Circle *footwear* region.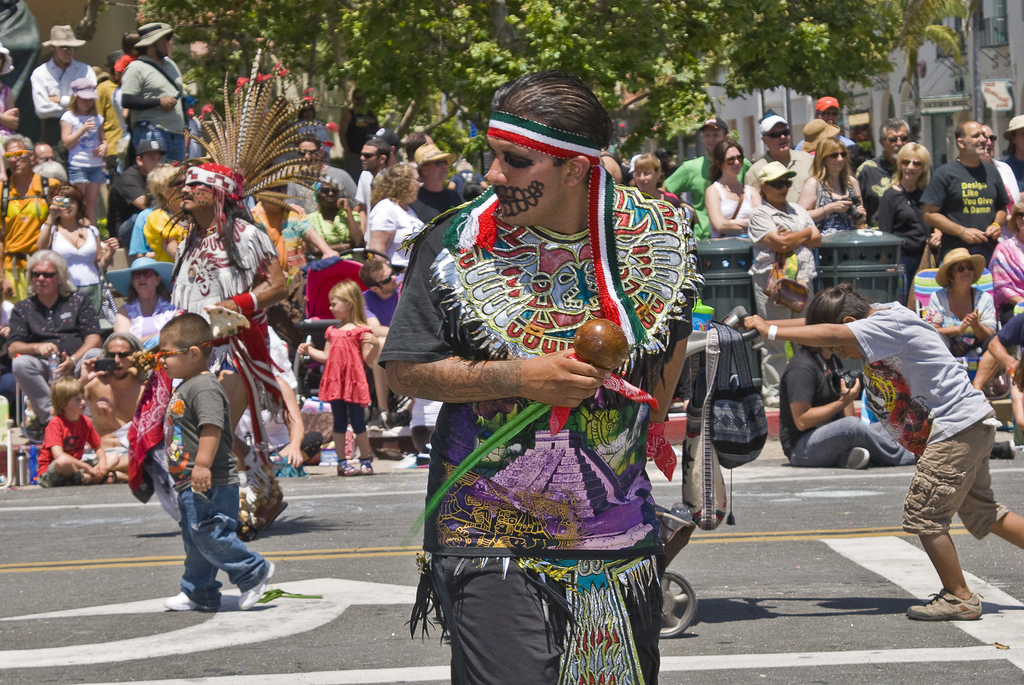
Region: 836:441:871:470.
